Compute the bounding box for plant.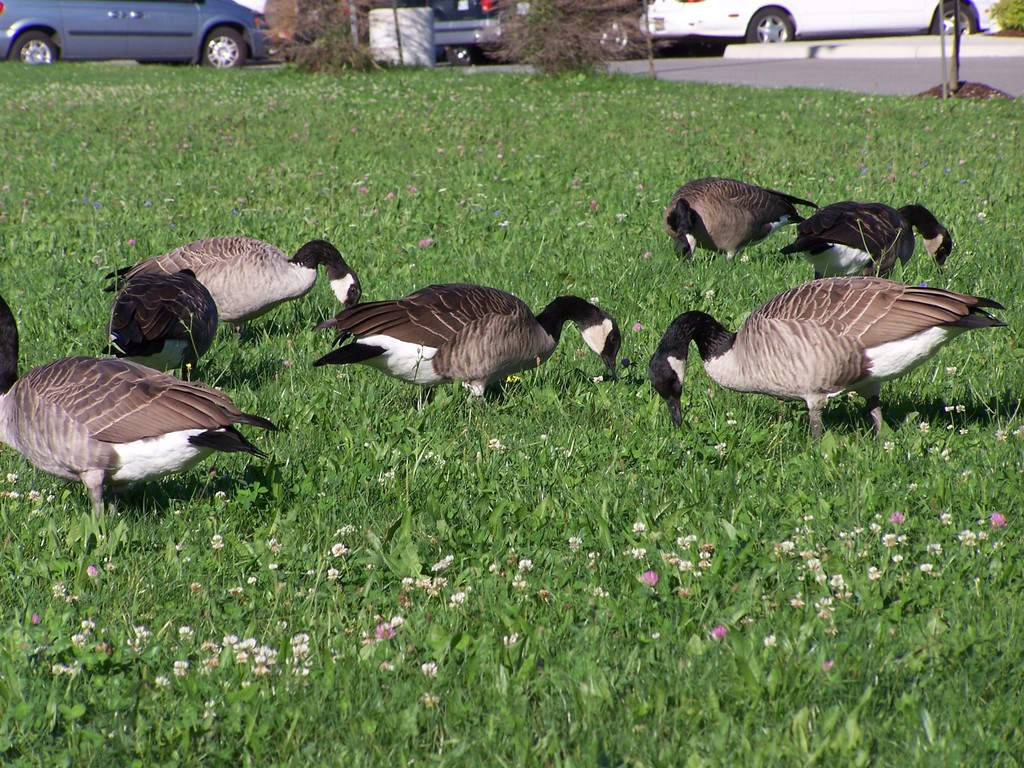
262, 0, 426, 69.
